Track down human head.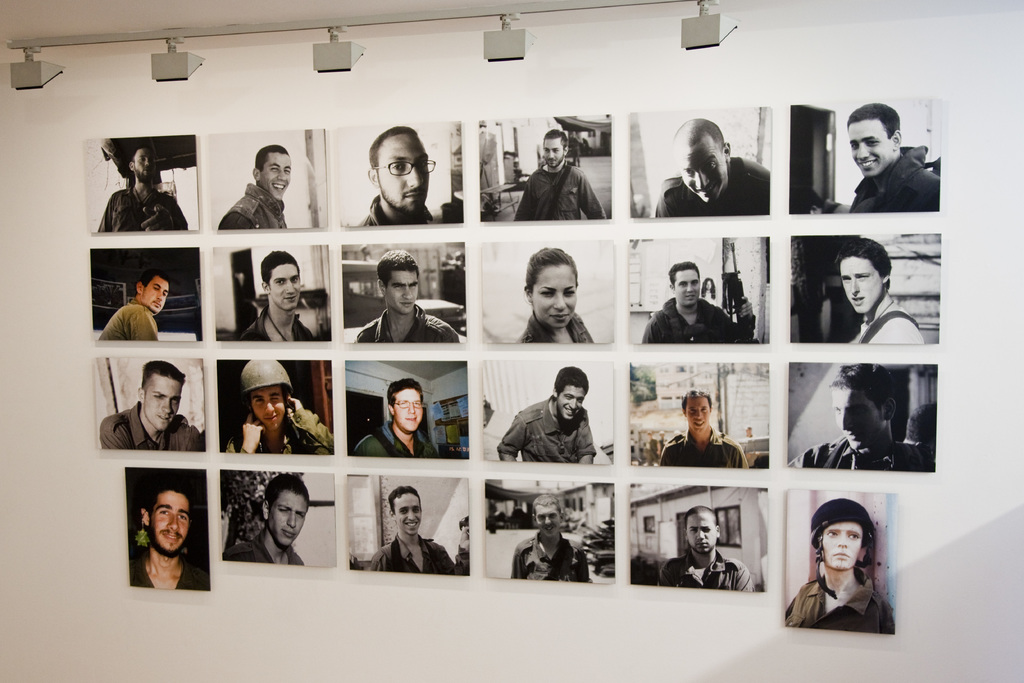
Tracked to [260, 473, 310, 547].
